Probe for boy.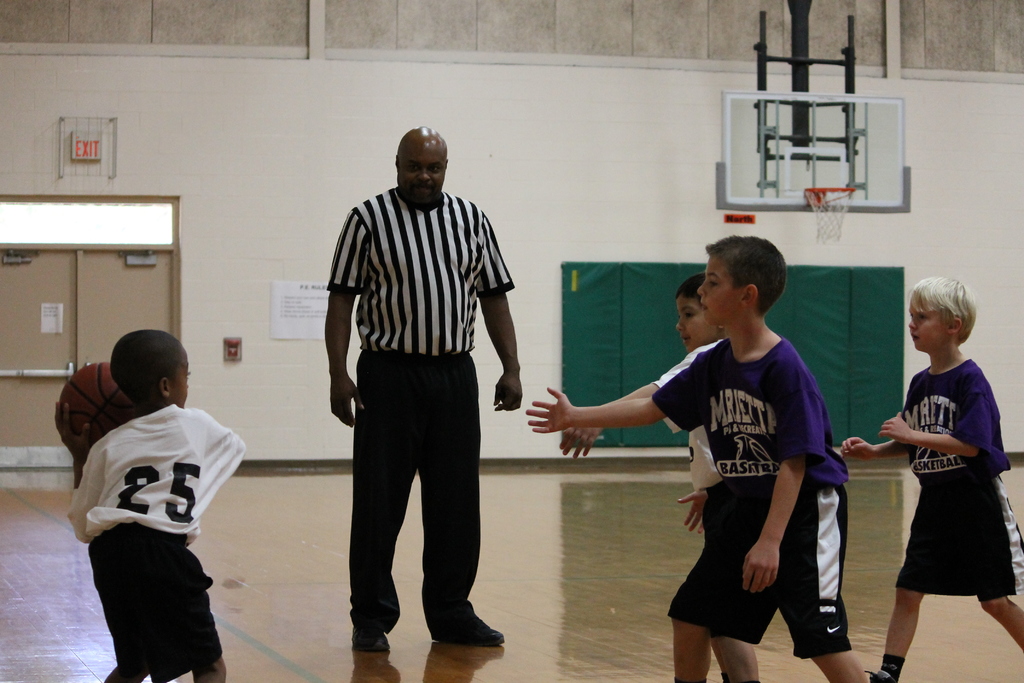
Probe result: 54,327,247,682.
